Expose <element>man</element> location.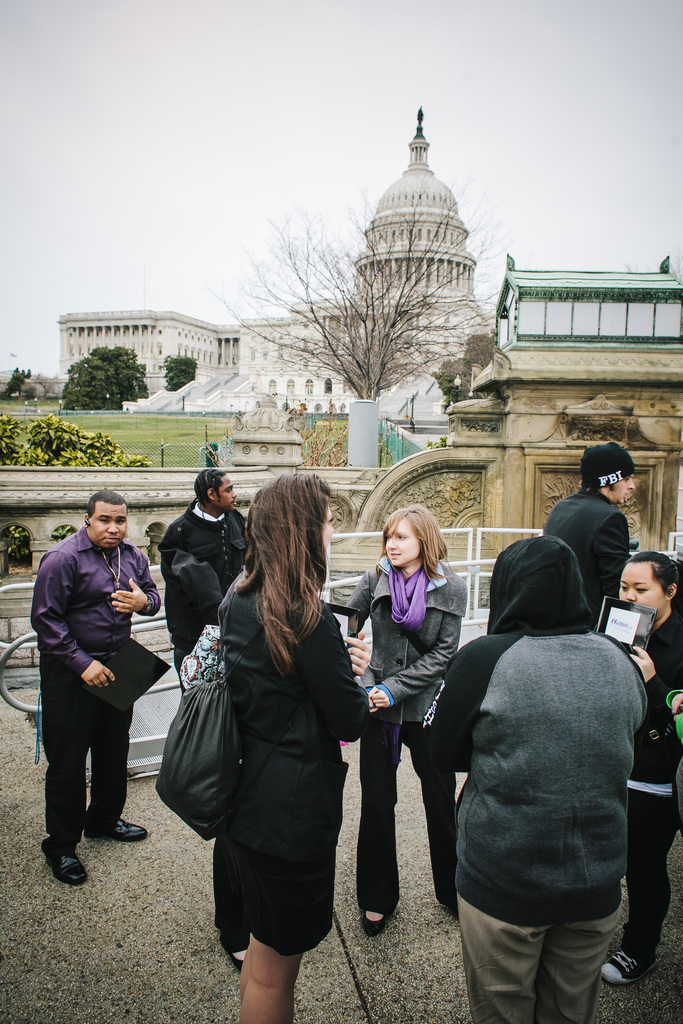
Exposed at <bbox>423, 547, 664, 1012</bbox>.
